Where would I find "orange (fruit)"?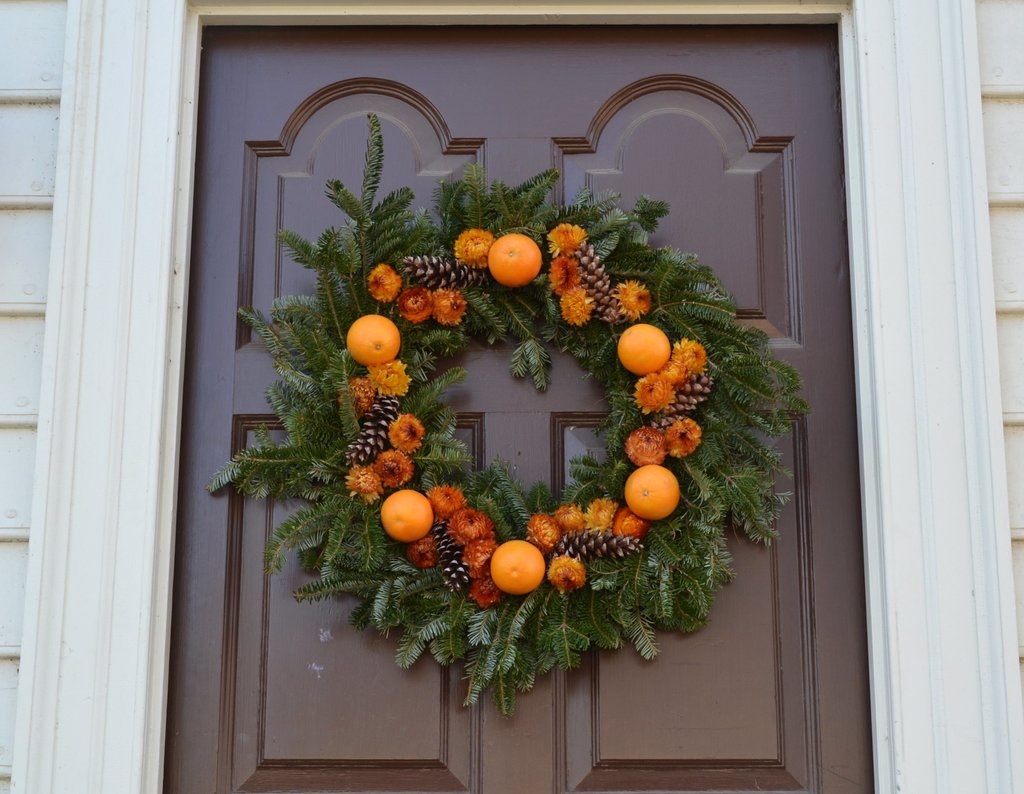
At BBox(376, 487, 431, 539).
